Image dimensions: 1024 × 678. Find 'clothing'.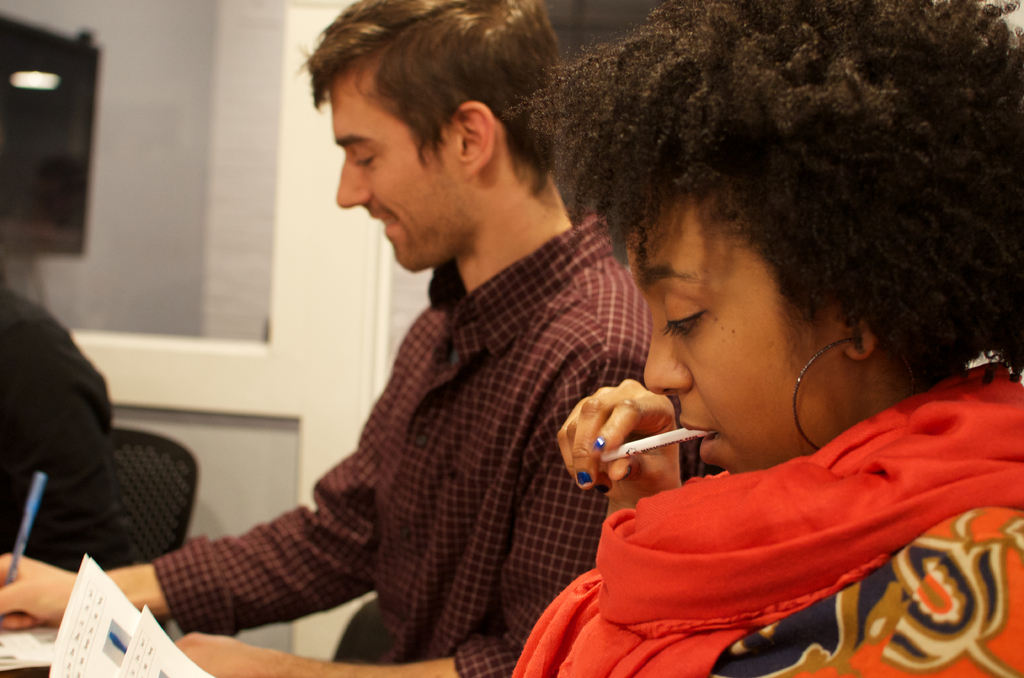
{"left": 0, "top": 270, "right": 120, "bottom": 571}.
